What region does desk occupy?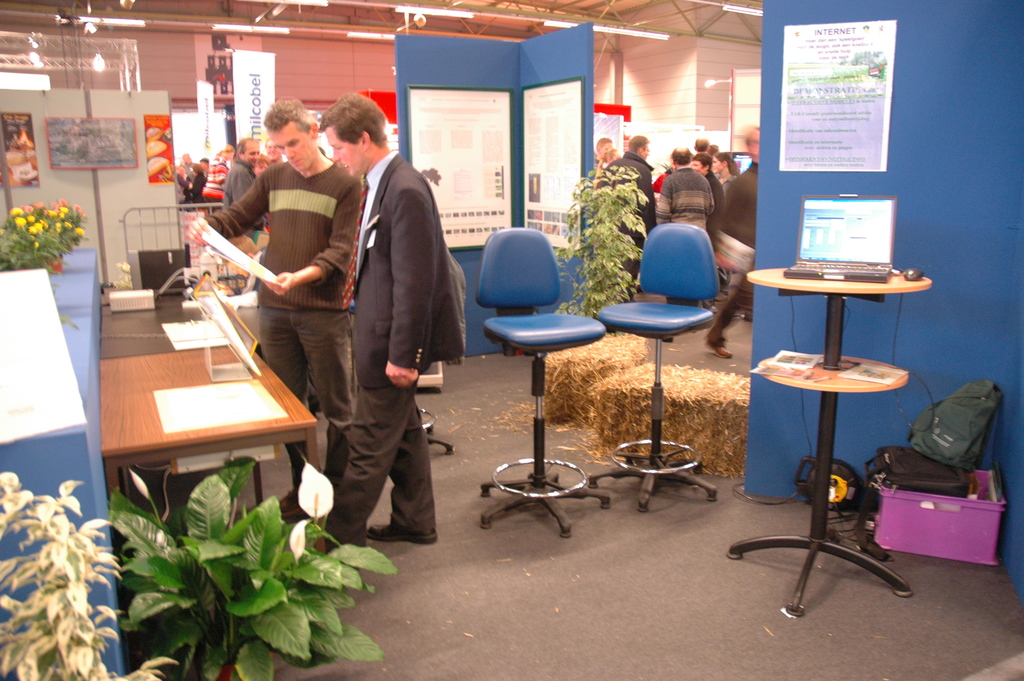
{"x1": 99, "y1": 284, "x2": 319, "y2": 680}.
